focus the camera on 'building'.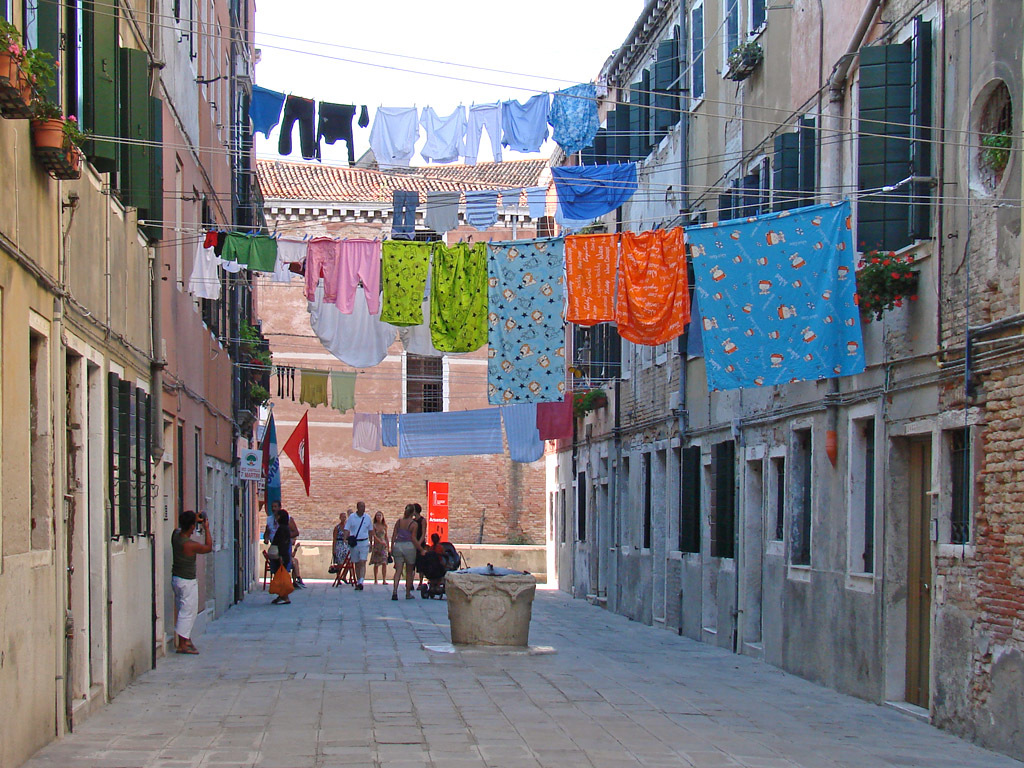
Focus region: <region>0, 0, 240, 765</region>.
